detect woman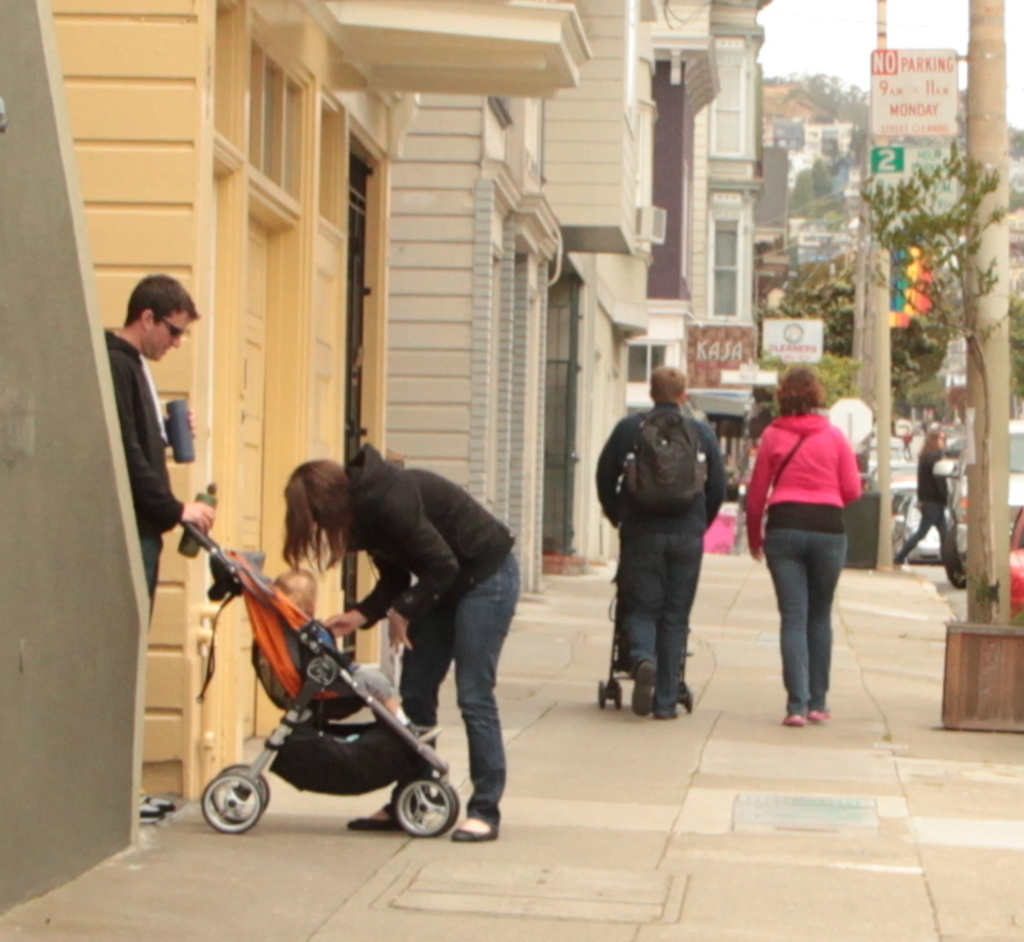
733,360,874,723
